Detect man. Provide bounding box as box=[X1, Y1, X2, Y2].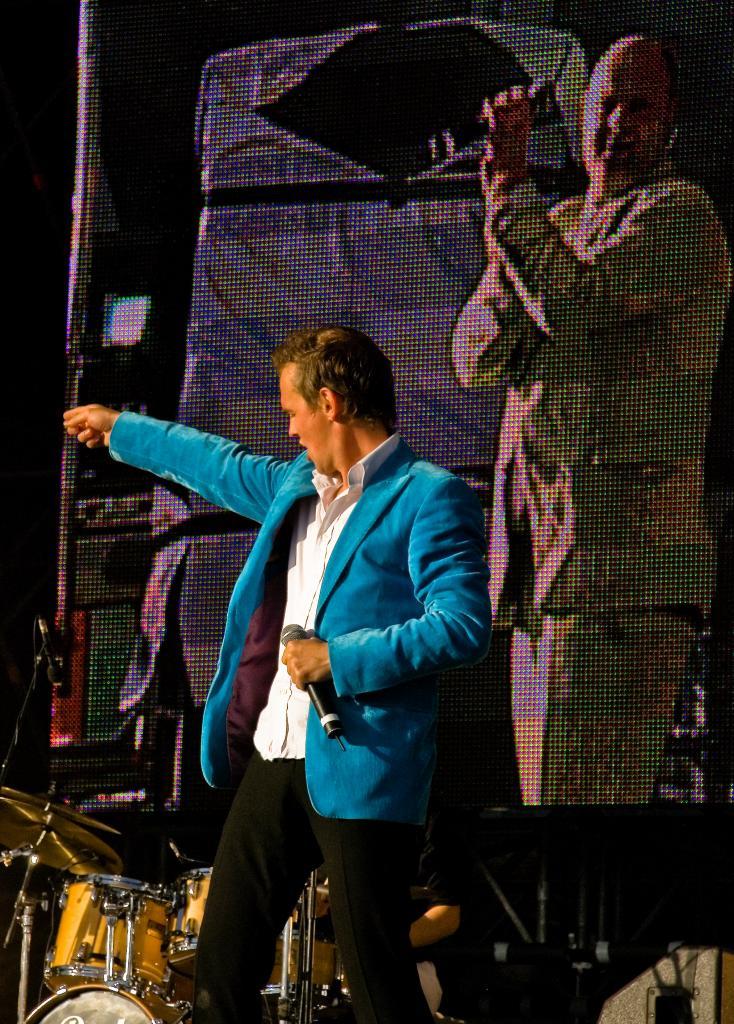
box=[455, 12, 733, 817].
